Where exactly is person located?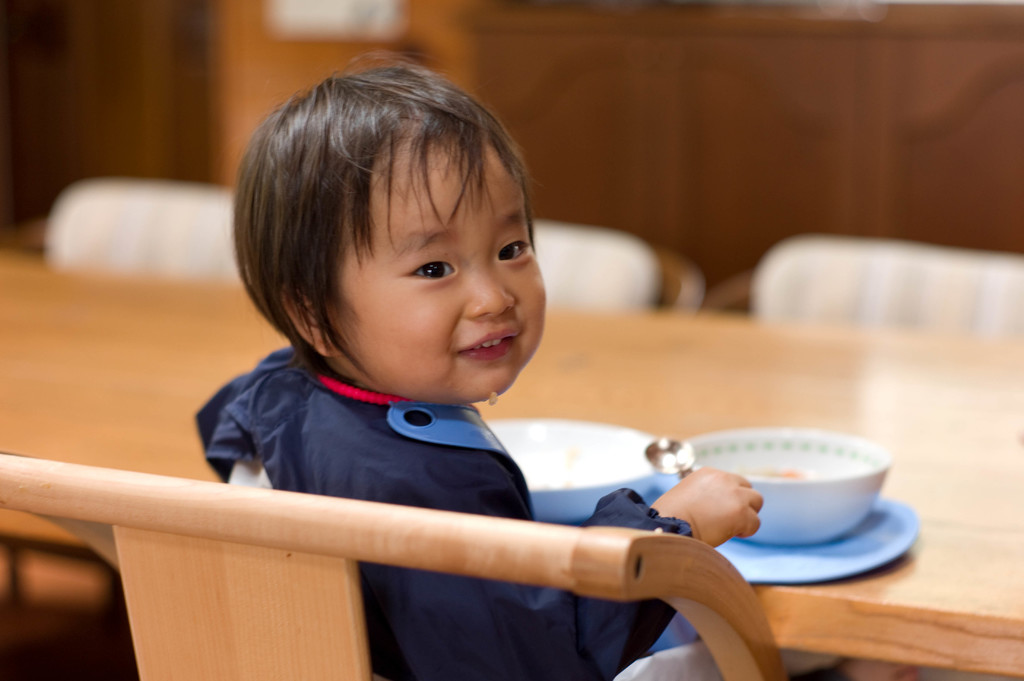
Its bounding box is box=[198, 67, 759, 680].
